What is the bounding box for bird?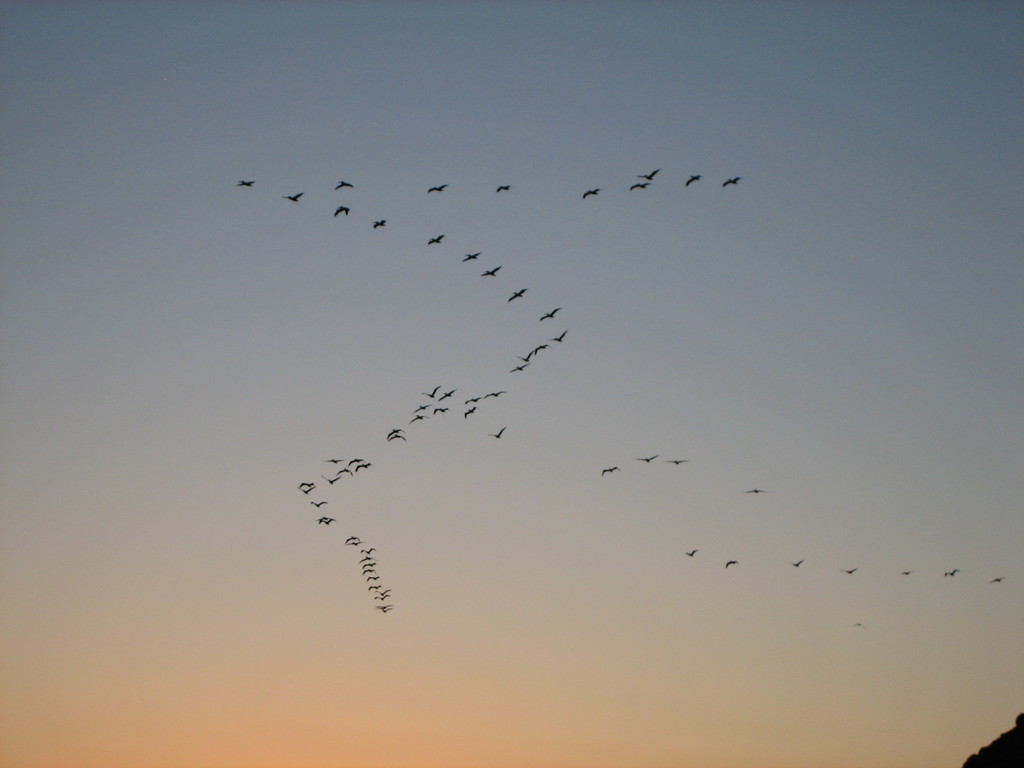
select_region(486, 261, 504, 277).
